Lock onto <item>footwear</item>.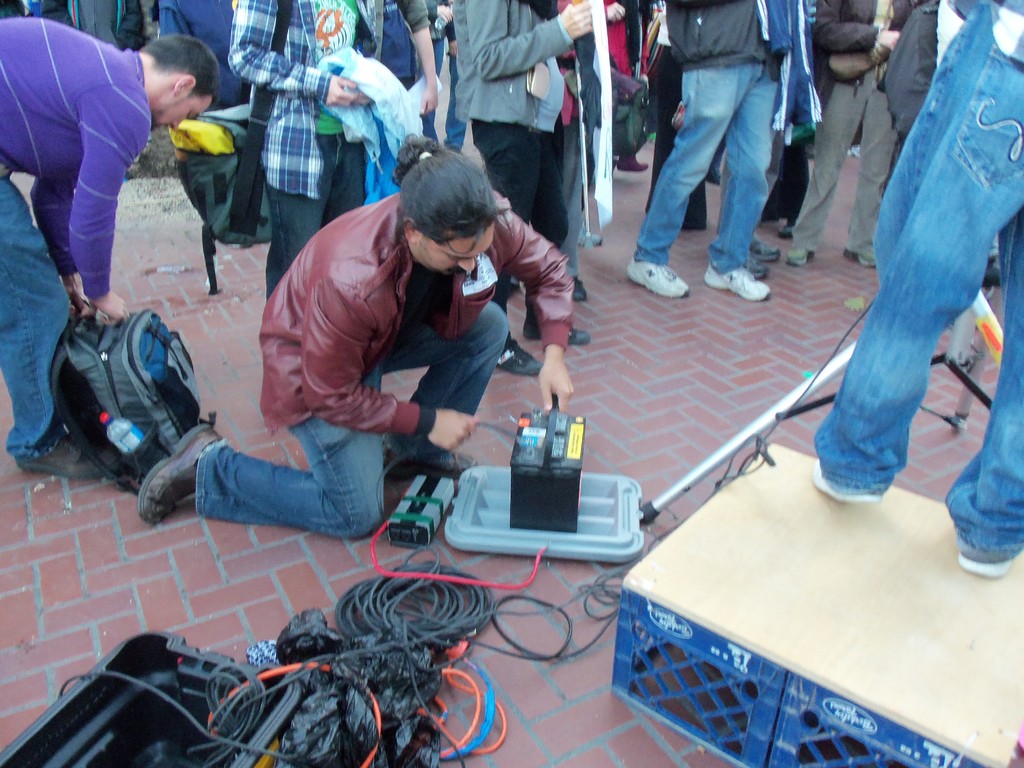
Locked: [x1=956, y1=527, x2=1011, y2=575].
